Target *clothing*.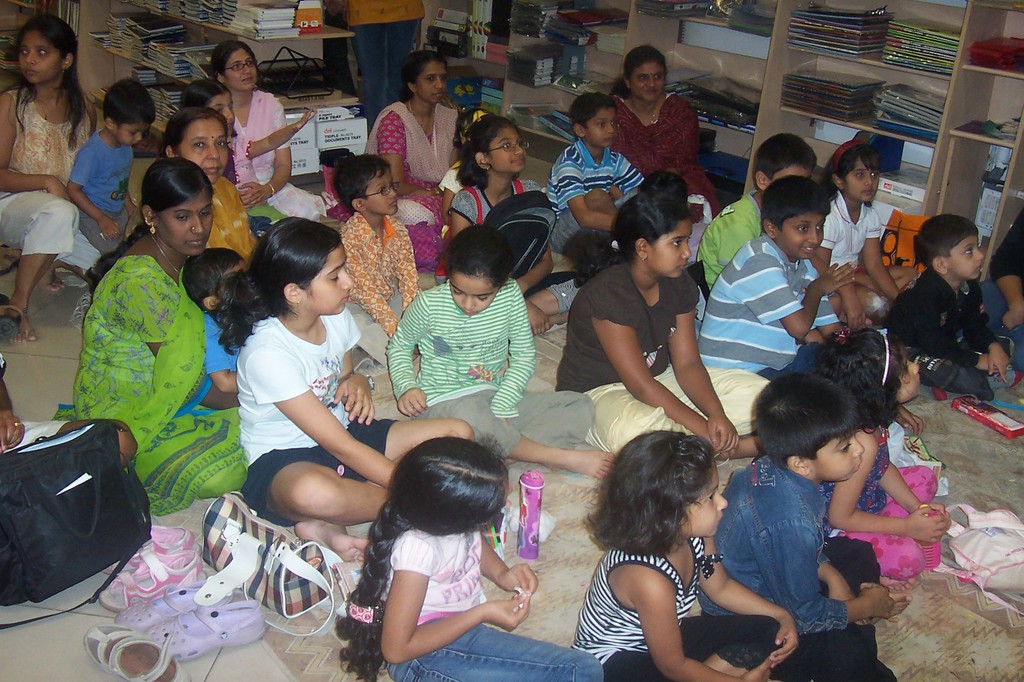
Target region: rect(829, 423, 941, 578).
